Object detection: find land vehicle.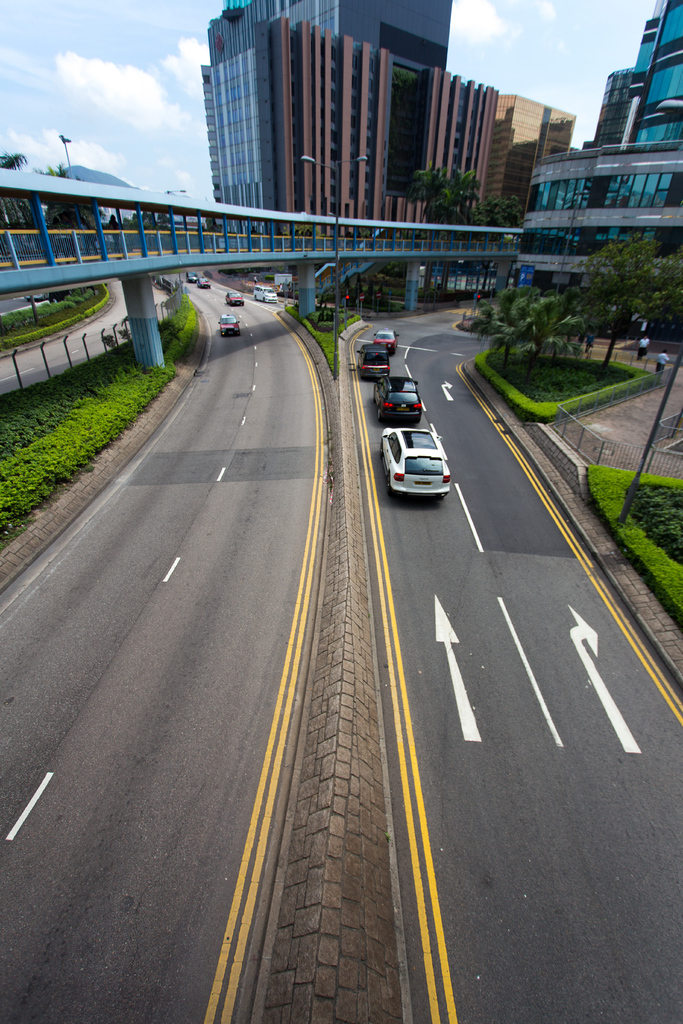
{"x1": 196, "y1": 275, "x2": 211, "y2": 291}.
